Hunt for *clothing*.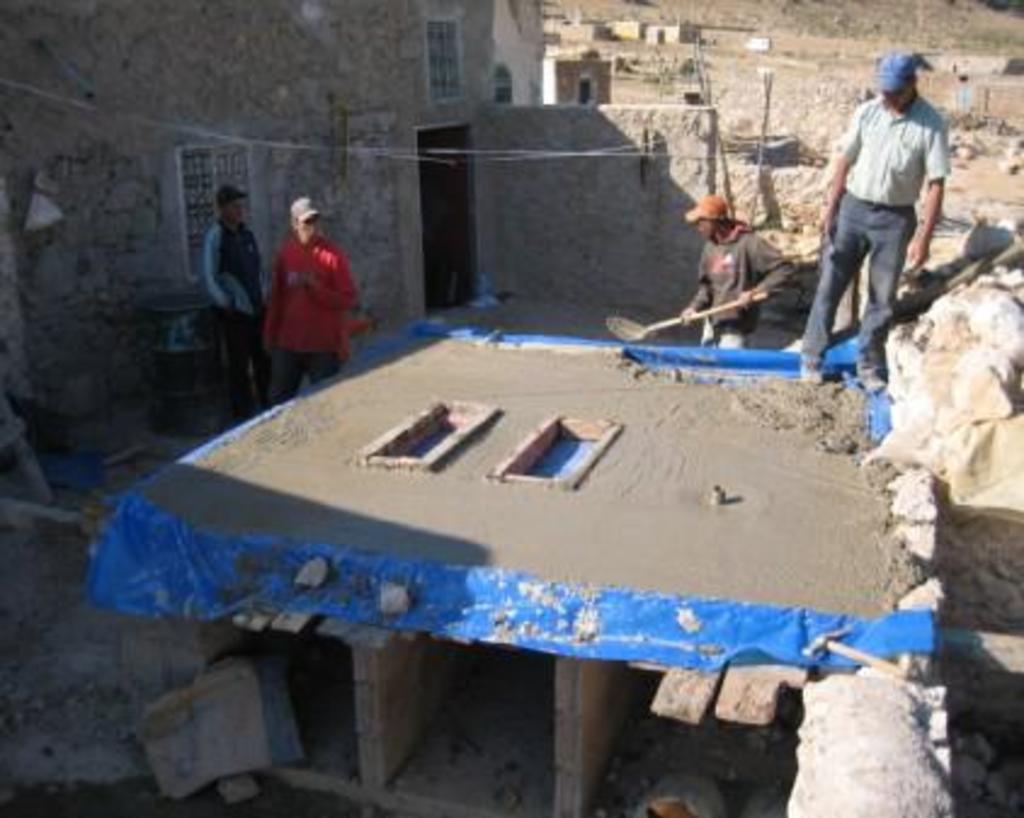
Hunted down at [left=806, top=92, right=944, bottom=364].
